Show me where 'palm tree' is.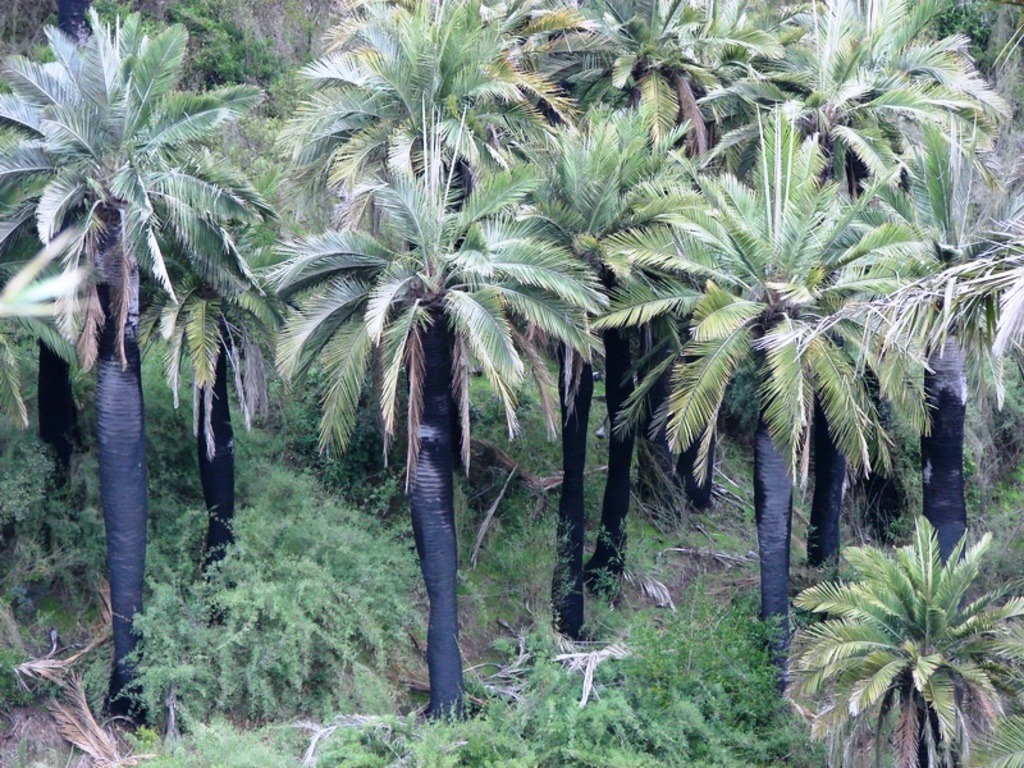
'palm tree' is at 287:9:500:191.
